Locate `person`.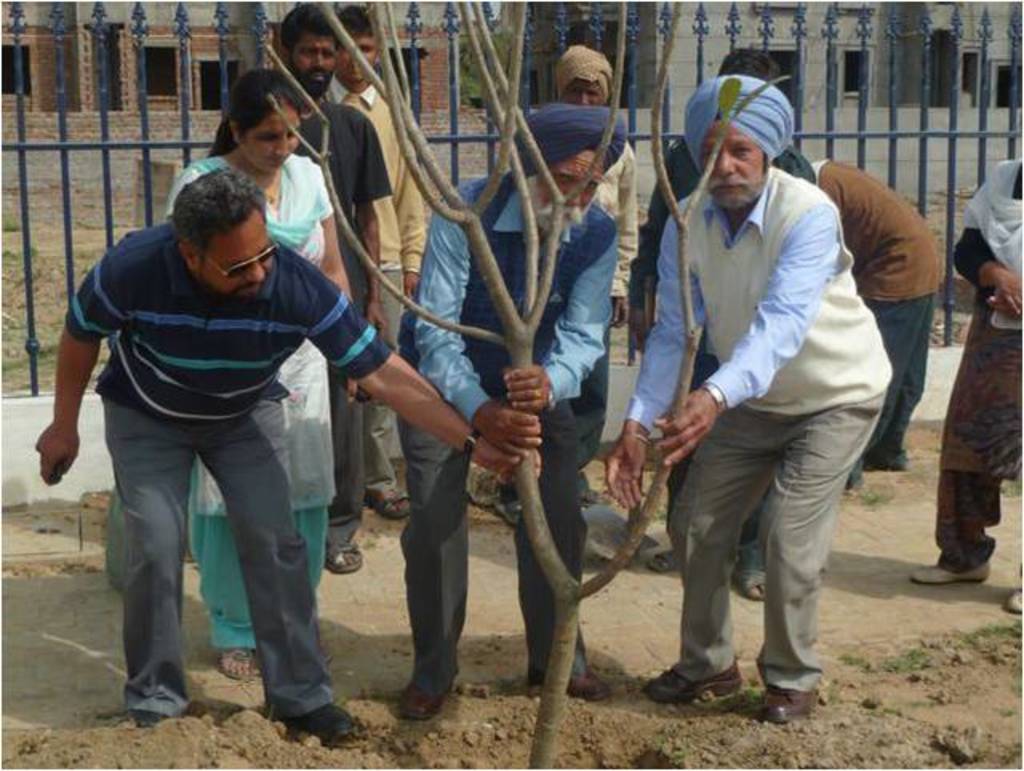
Bounding box: [x1=602, y1=72, x2=891, y2=726].
